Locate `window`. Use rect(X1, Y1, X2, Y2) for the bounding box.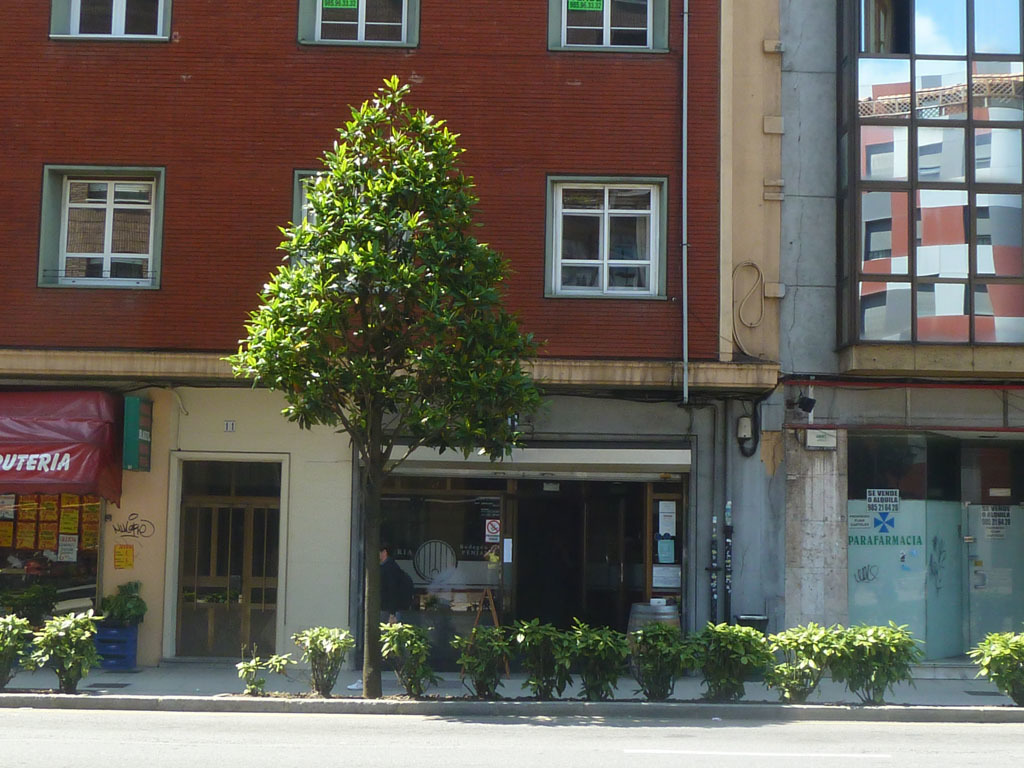
rect(554, 0, 670, 55).
